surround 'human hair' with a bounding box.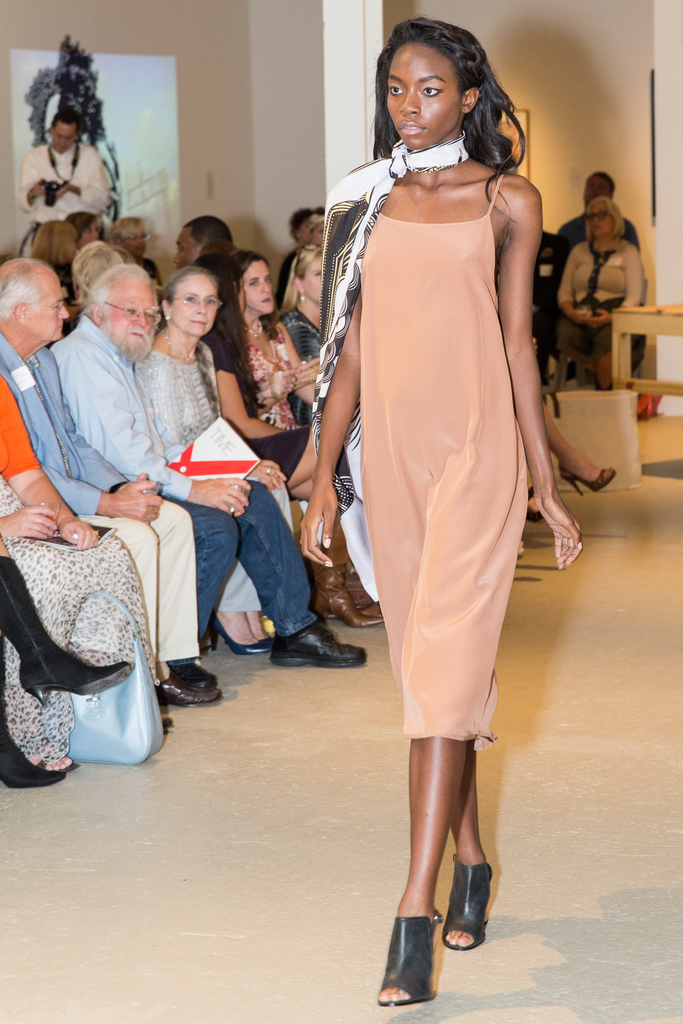
<region>236, 251, 269, 278</region>.
